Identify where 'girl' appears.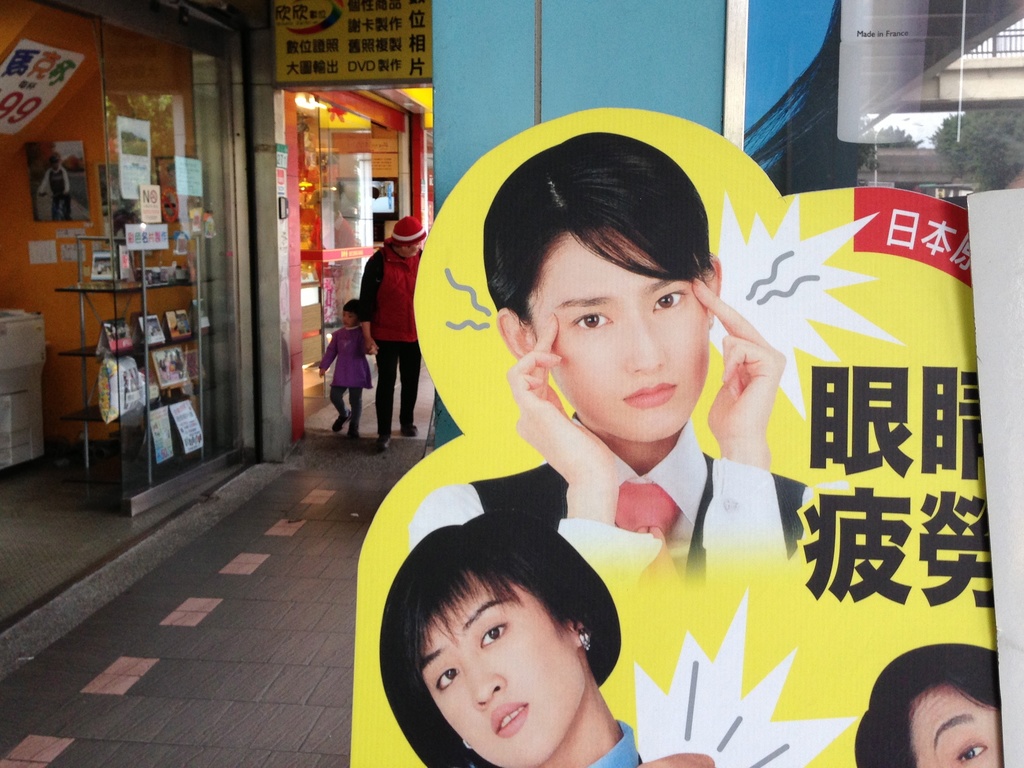
Appears at region(852, 641, 997, 766).
